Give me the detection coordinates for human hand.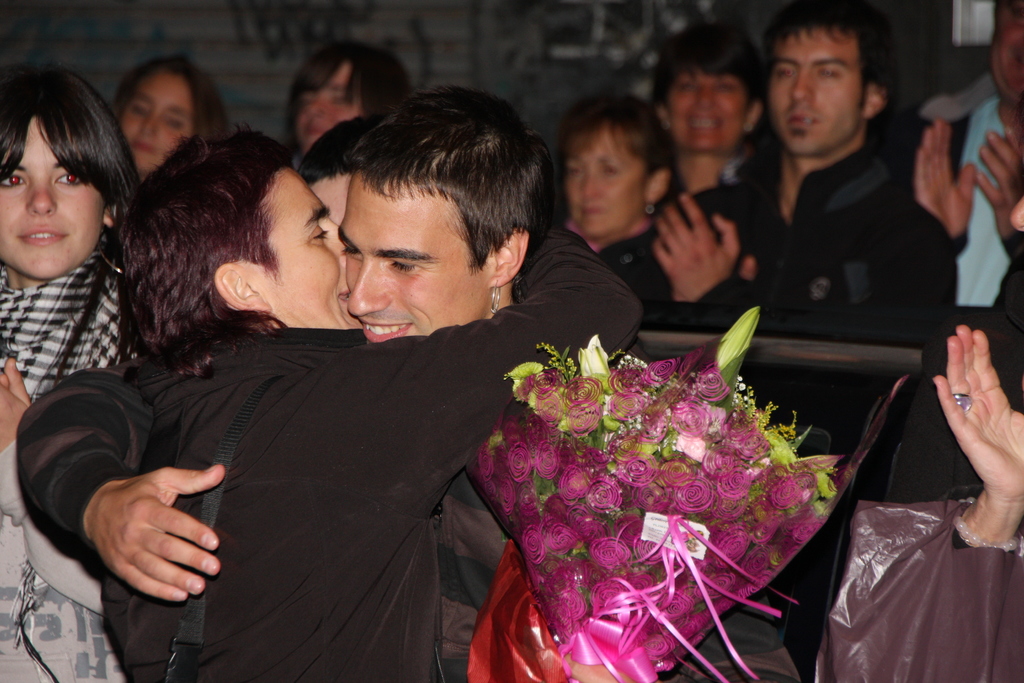
box=[87, 450, 221, 609].
